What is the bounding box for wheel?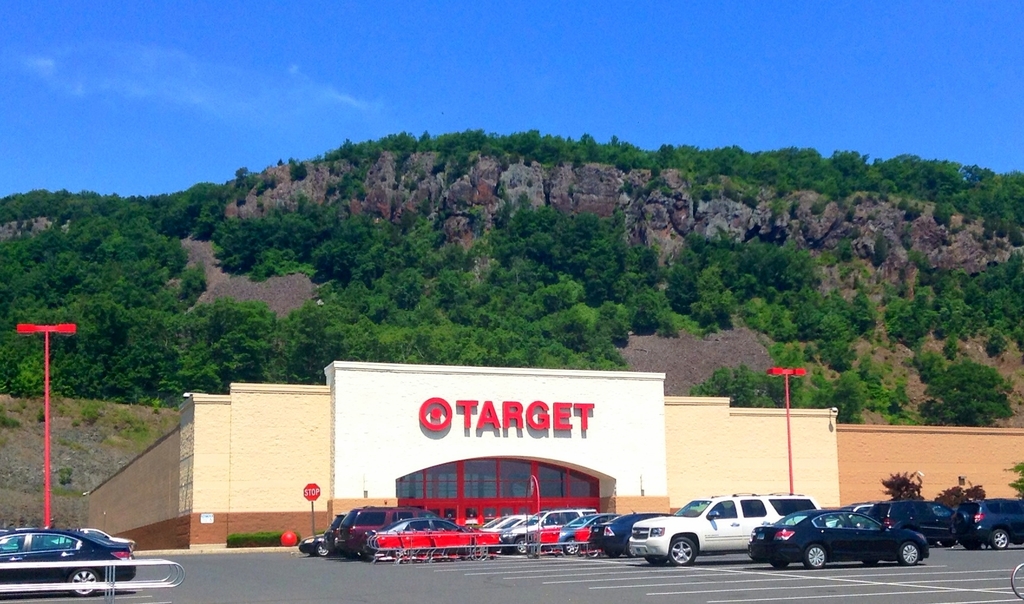
[516,539,531,558].
